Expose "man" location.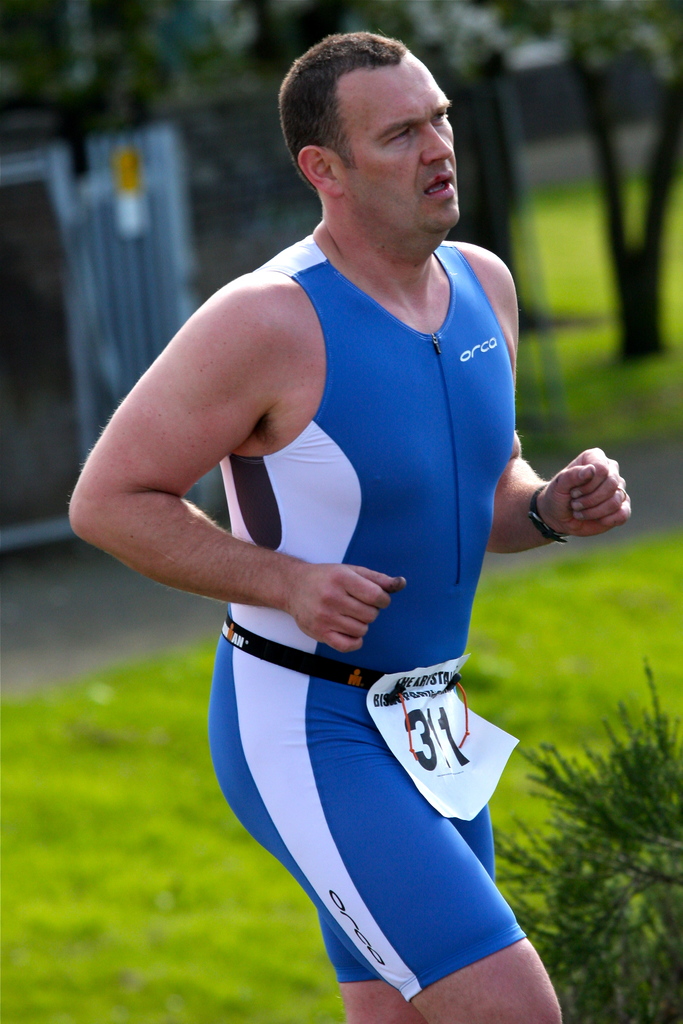
Exposed at select_region(86, 0, 576, 1023).
